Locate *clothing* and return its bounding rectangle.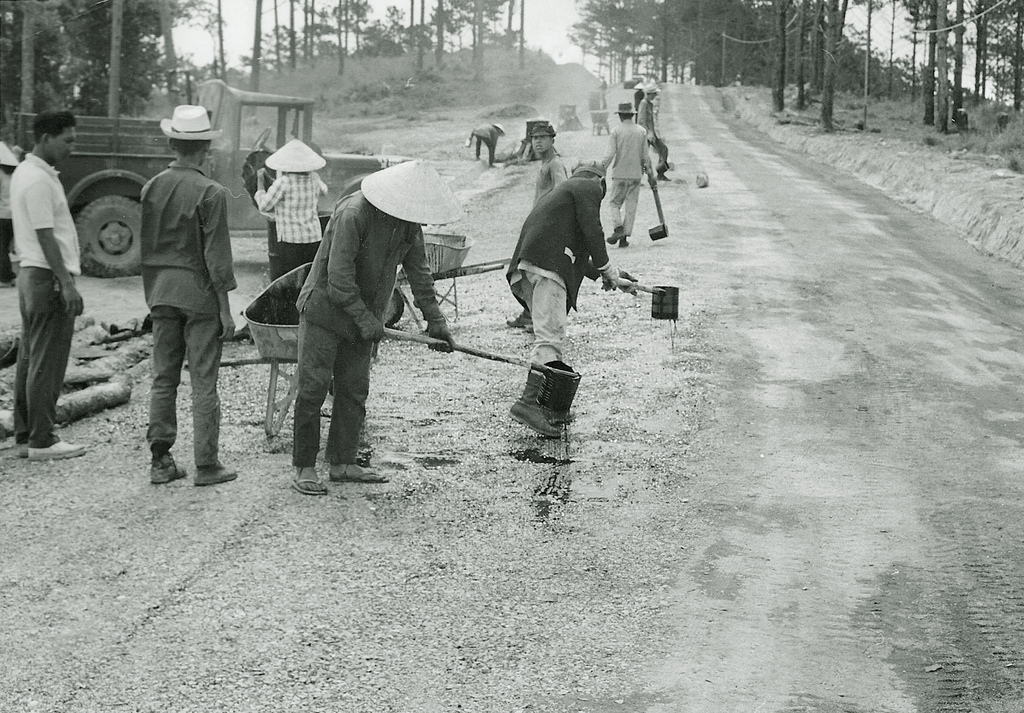
pyautogui.locateOnScreen(143, 158, 239, 466).
